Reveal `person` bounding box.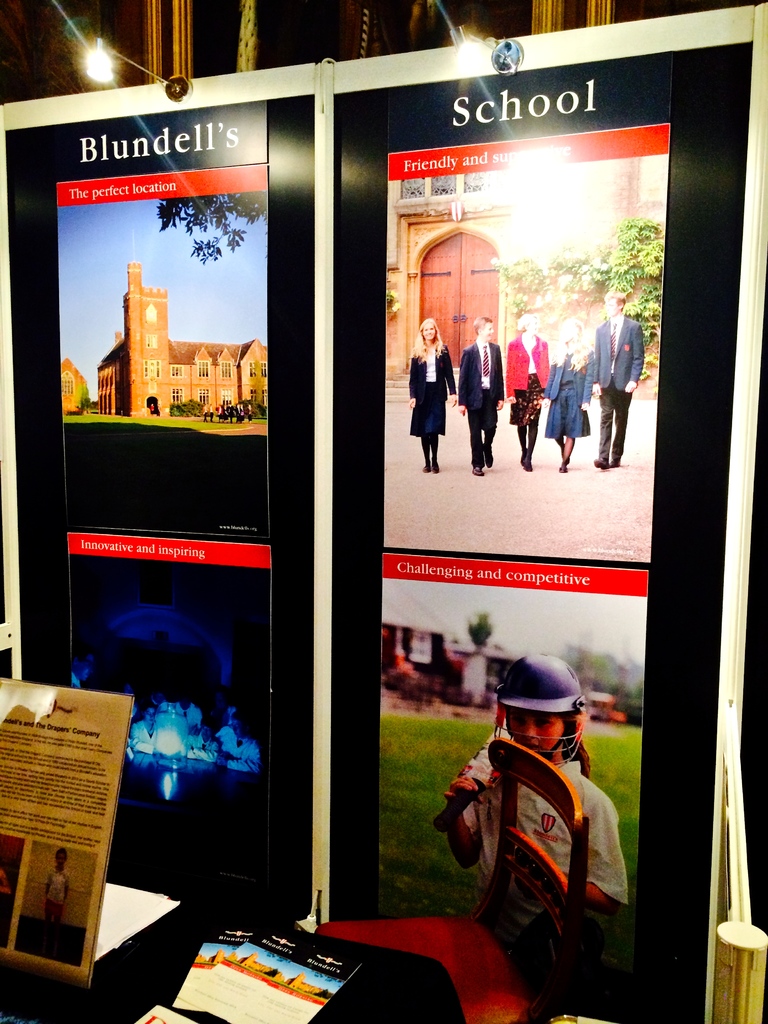
Revealed: 444/636/607/1007.
